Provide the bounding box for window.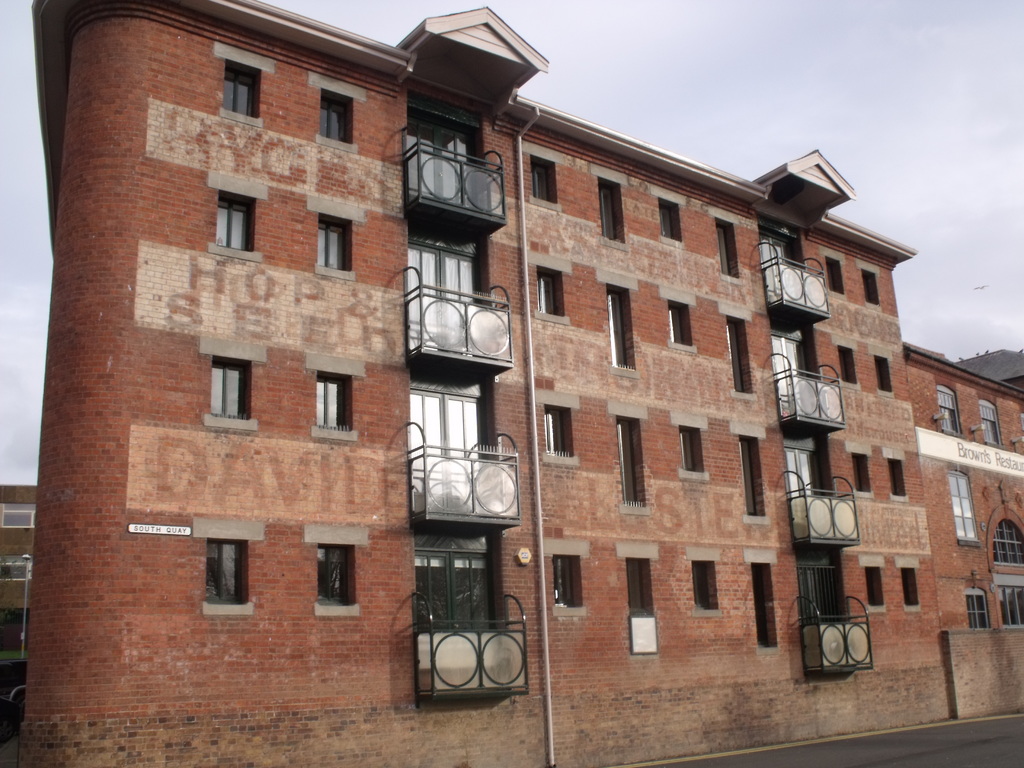
left=688, top=561, right=721, bottom=610.
